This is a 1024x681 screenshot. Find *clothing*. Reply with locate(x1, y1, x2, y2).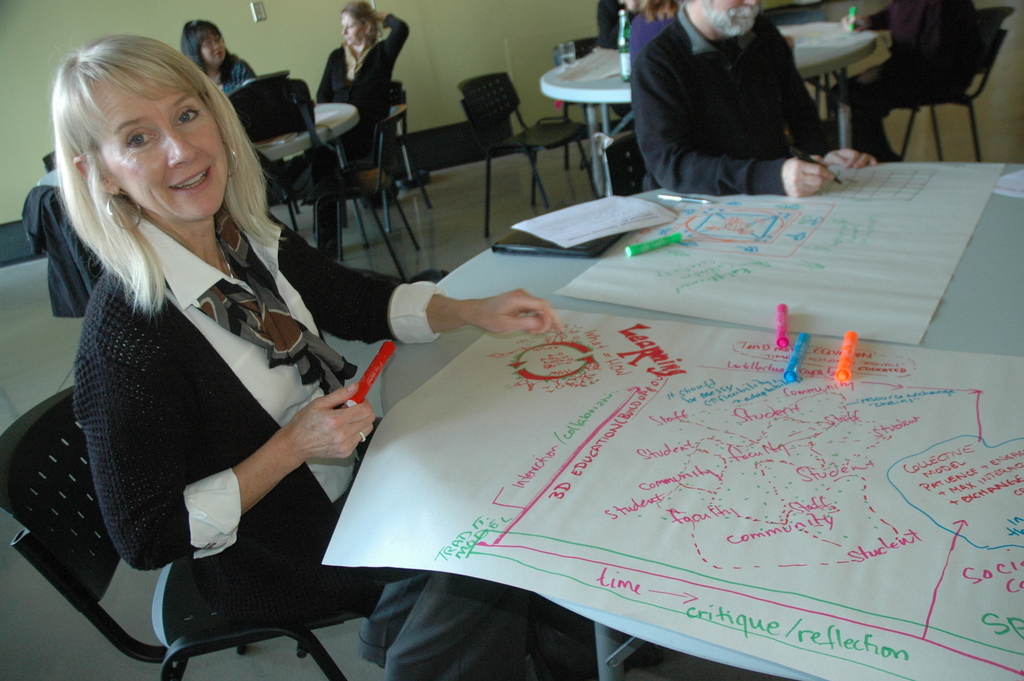
locate(591, 0, 620, 47).
